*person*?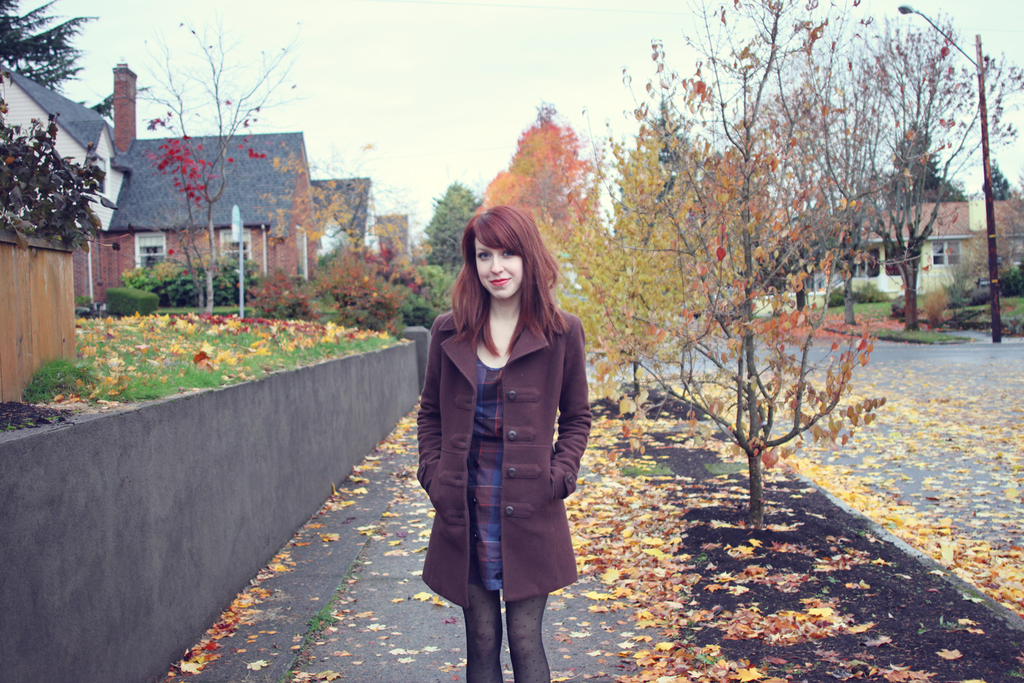
BBox(408, 199, 588, 649)
